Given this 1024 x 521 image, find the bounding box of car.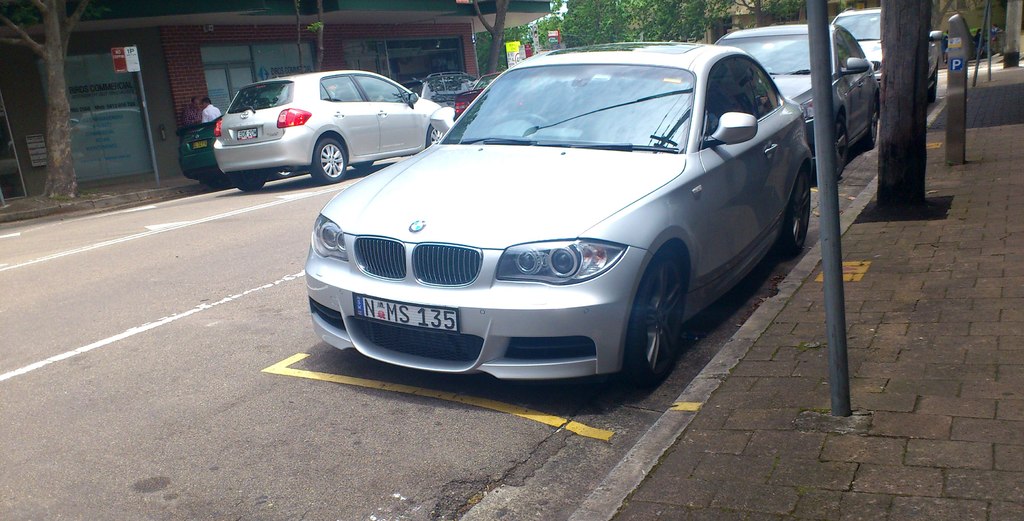
[left=298, top=53, right=822, bottom=395].
